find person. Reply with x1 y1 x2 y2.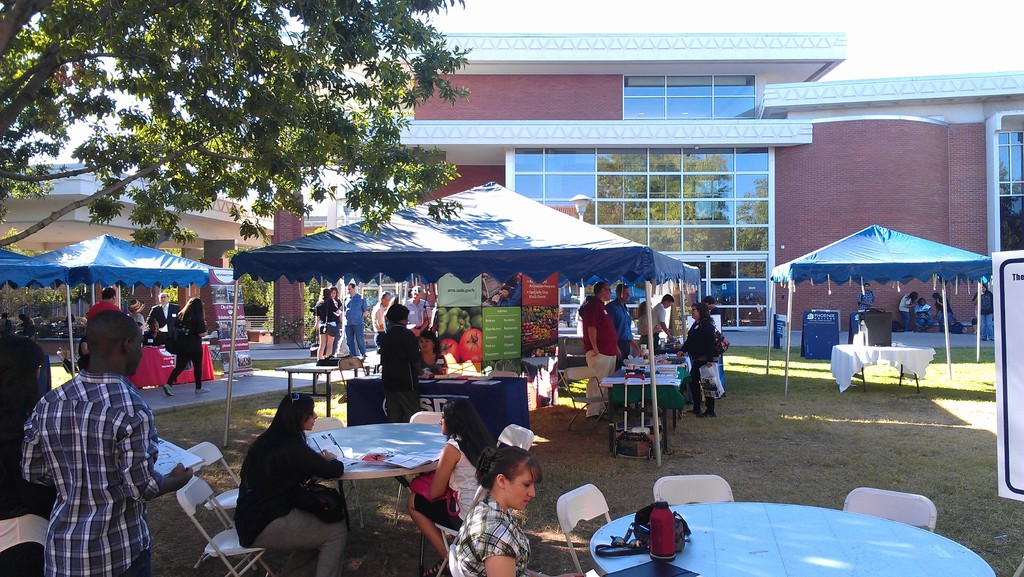
76 326 93 375.
